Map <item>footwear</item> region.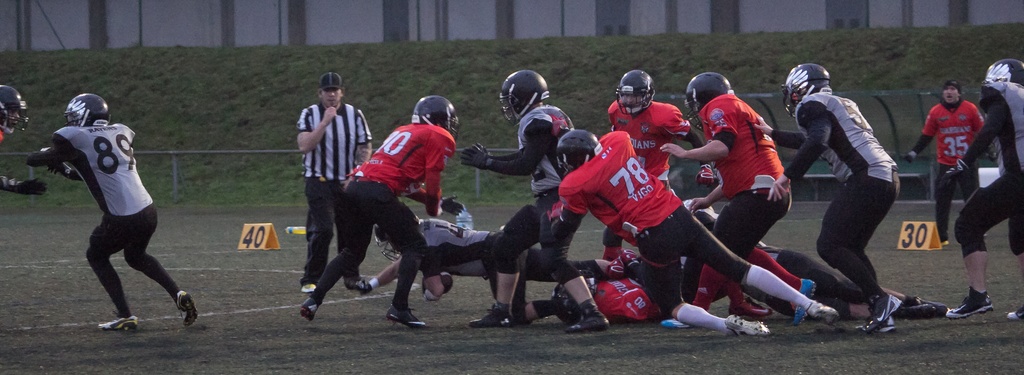
Mapped to detection(355, 281, 371, 294).
